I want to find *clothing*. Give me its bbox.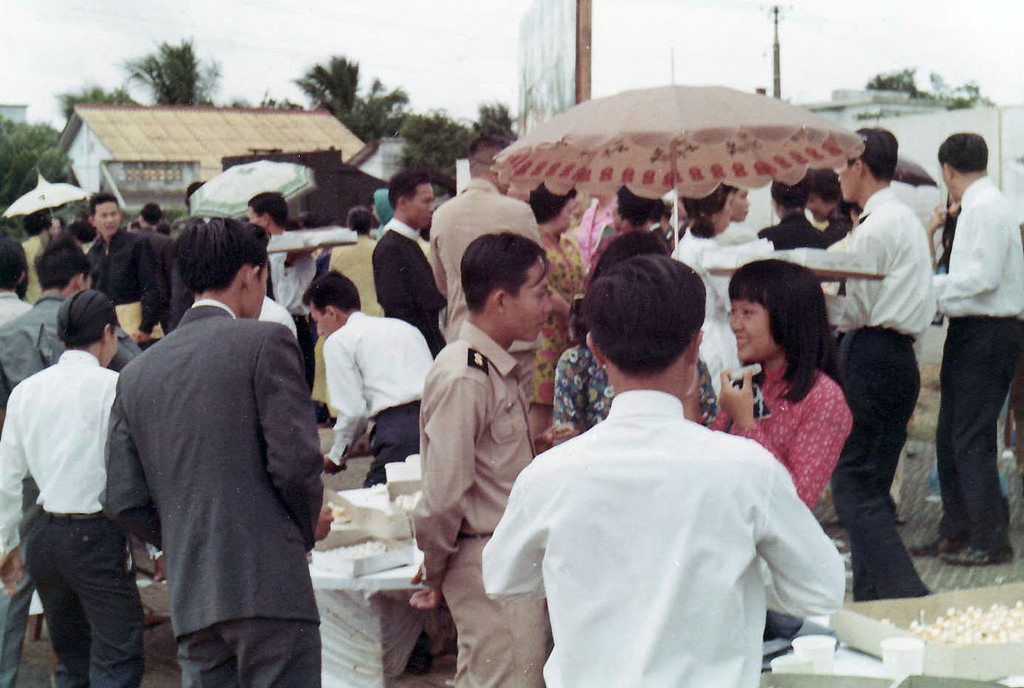
select_region(714, 219, 763, 248).
